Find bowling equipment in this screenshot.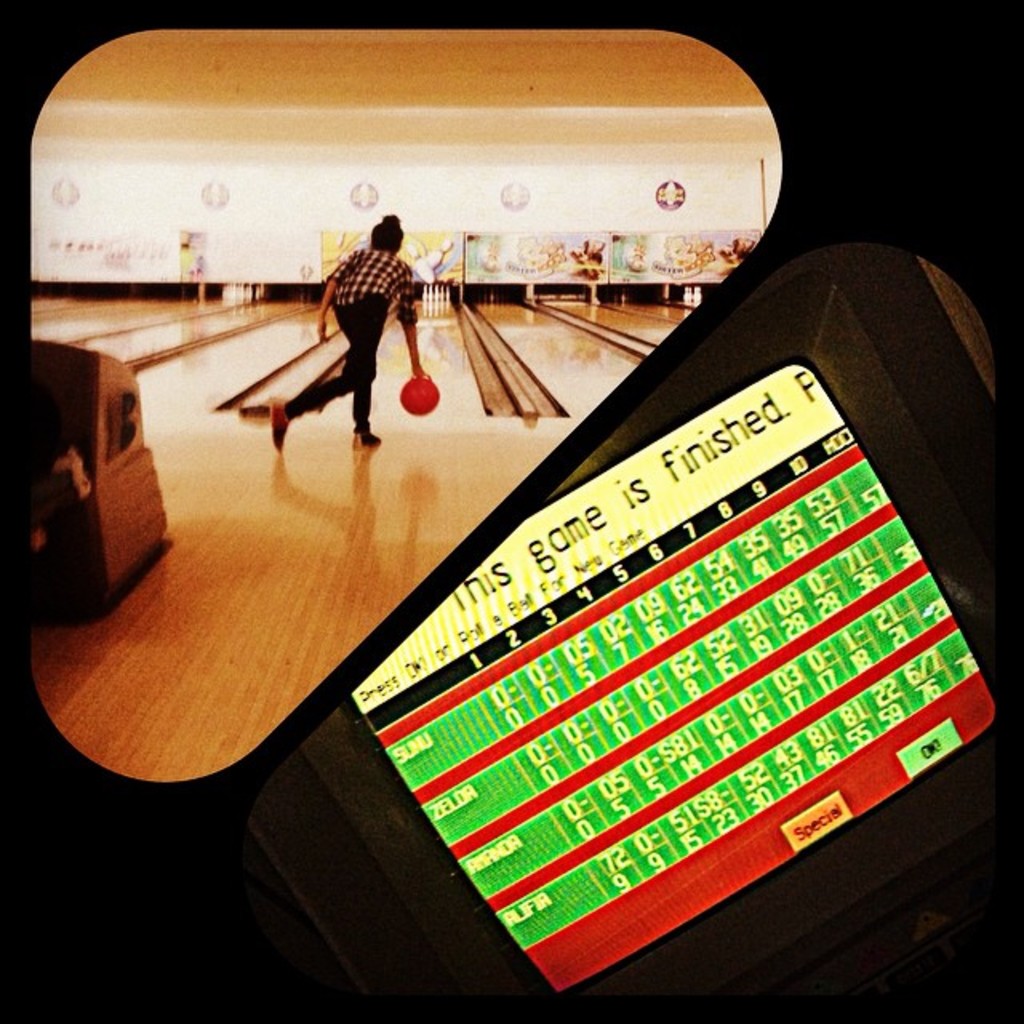
The bounding box for bowling equipment is x1=400, y1=374, x2=440, y2=416.
